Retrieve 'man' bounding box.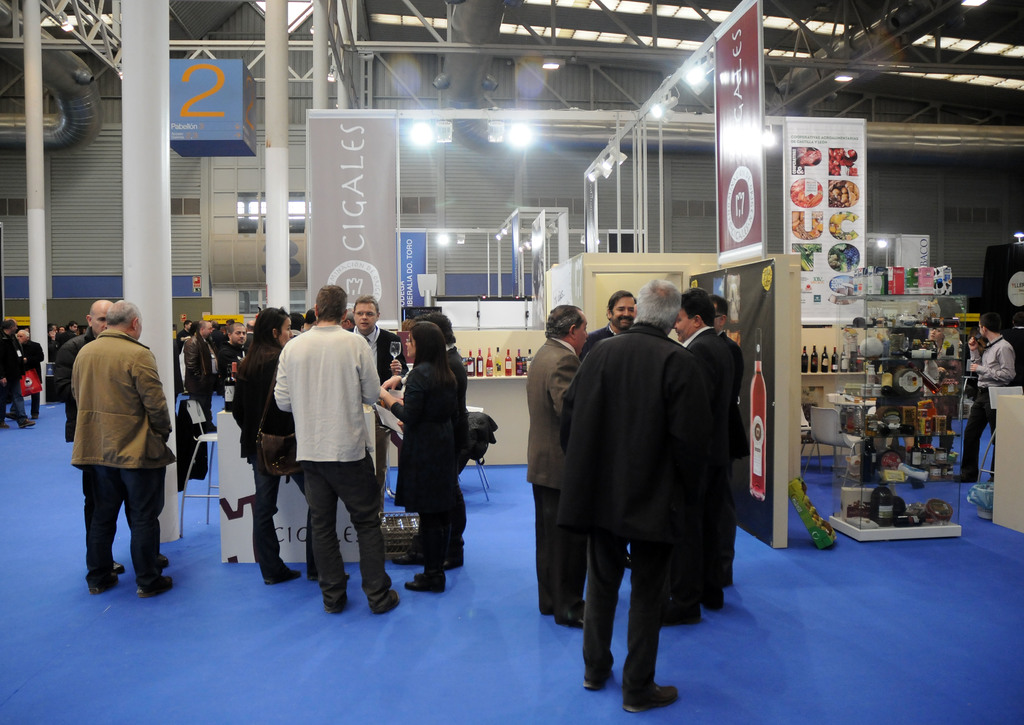
Bounding box: bbox=(580, 291, 637, 360).
